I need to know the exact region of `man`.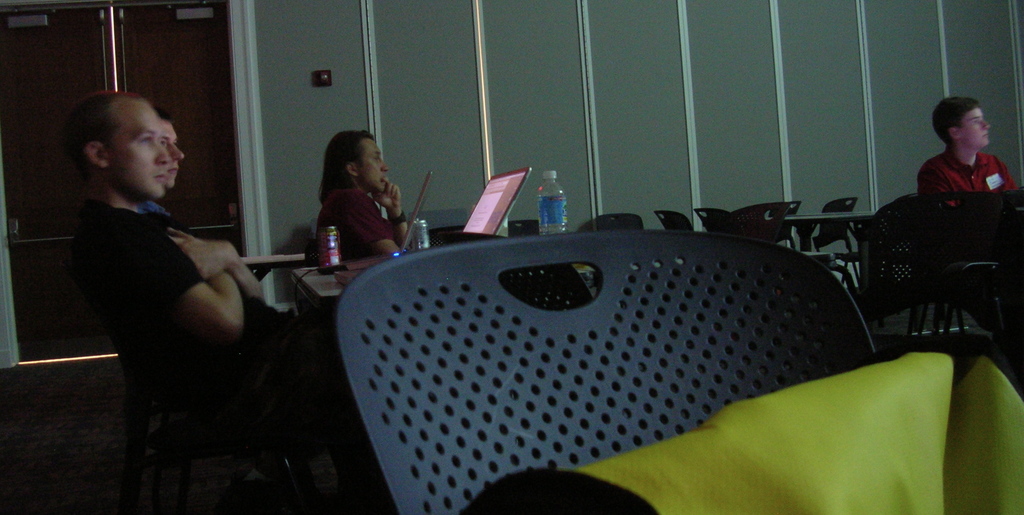
Region: 142, 117, 182, 220.
